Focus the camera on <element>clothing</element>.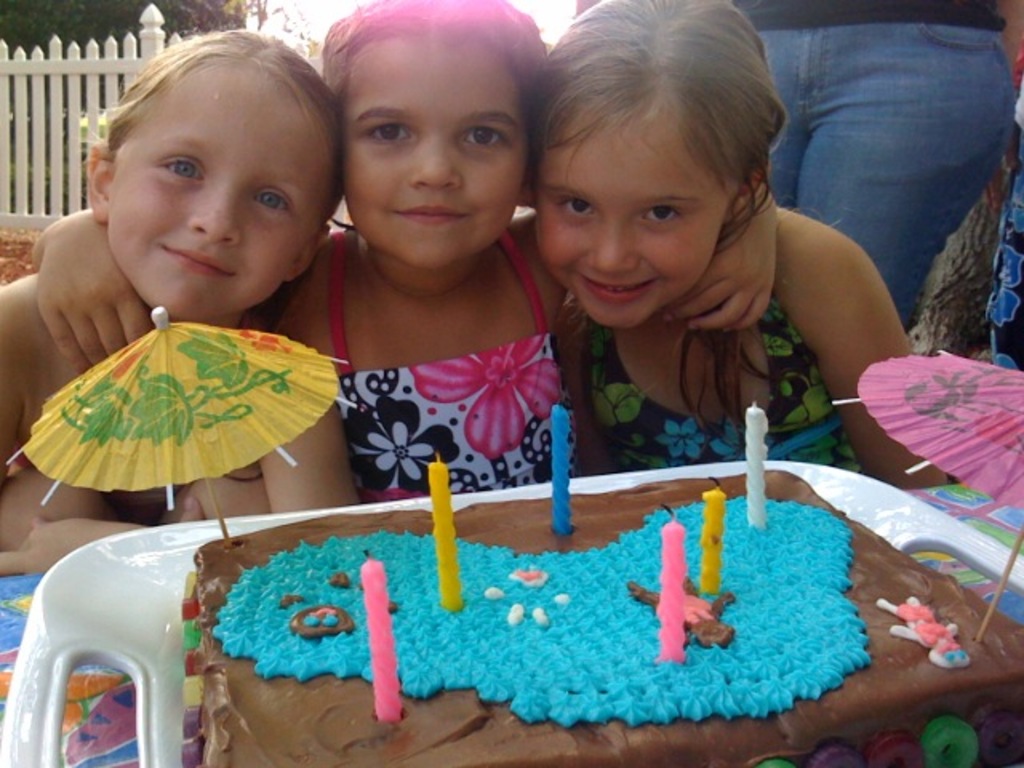
Focus region: (left=586, top=288, right=866, bottom=477).
